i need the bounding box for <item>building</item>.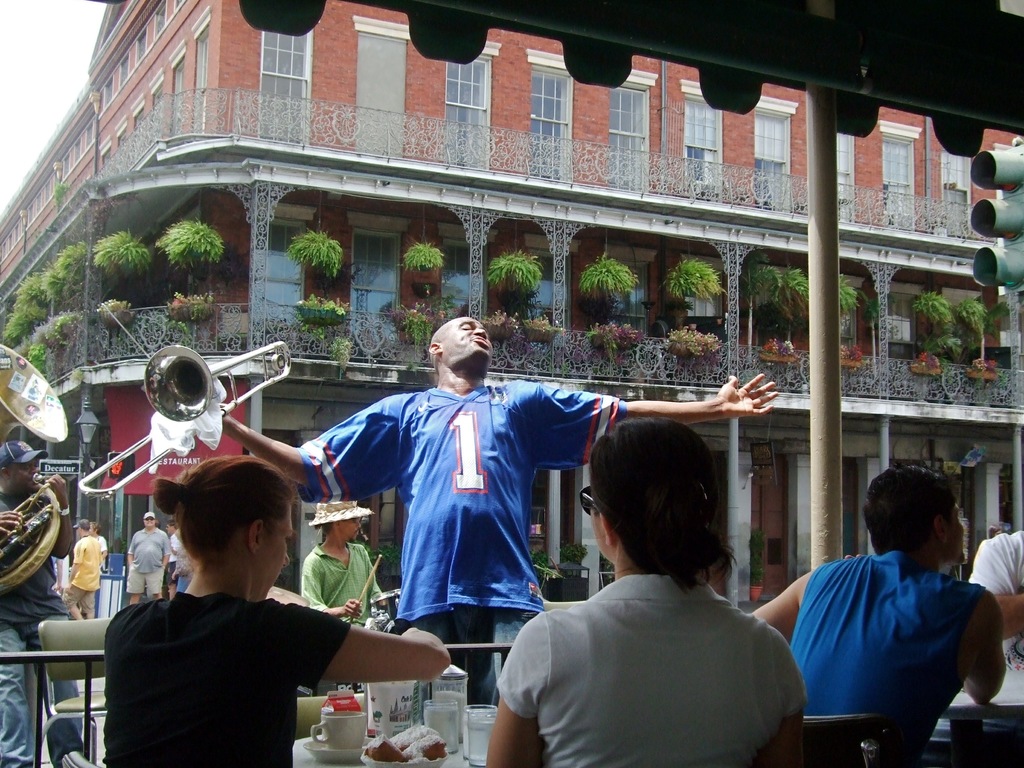
Here it is: <bbox>0, 1, 1023, 617</bbox>.
